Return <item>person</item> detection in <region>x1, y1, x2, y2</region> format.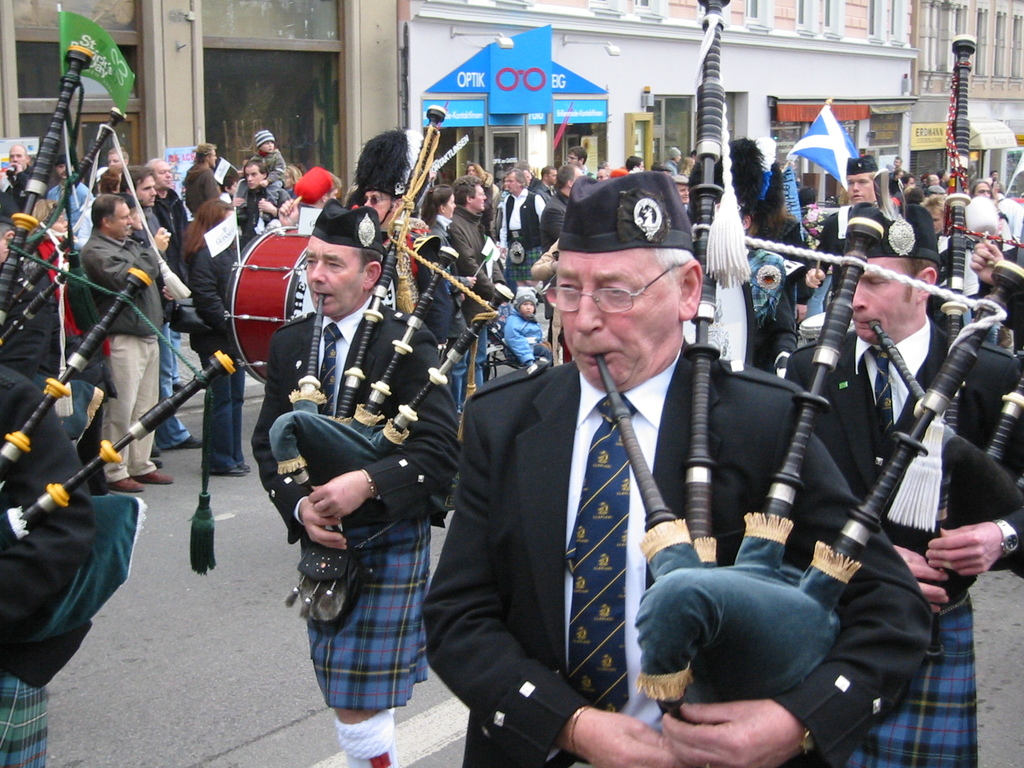
<region>3, 145, 39, 211</region>.
